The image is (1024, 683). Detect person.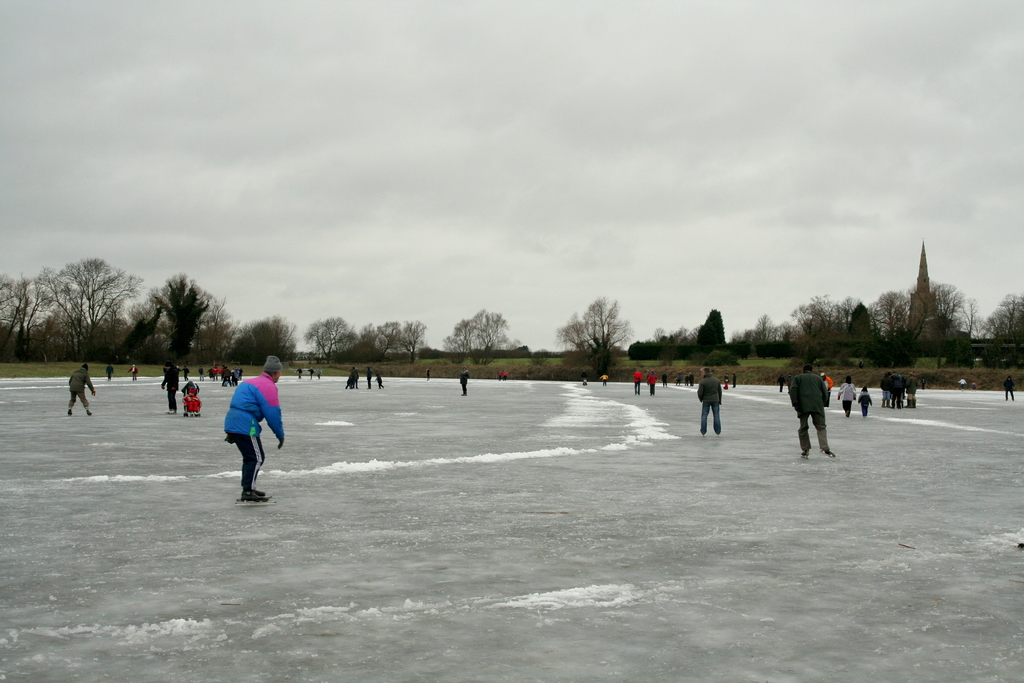
Detection: pyautogui.locateOnScreen(958, 378, 972, 391).
